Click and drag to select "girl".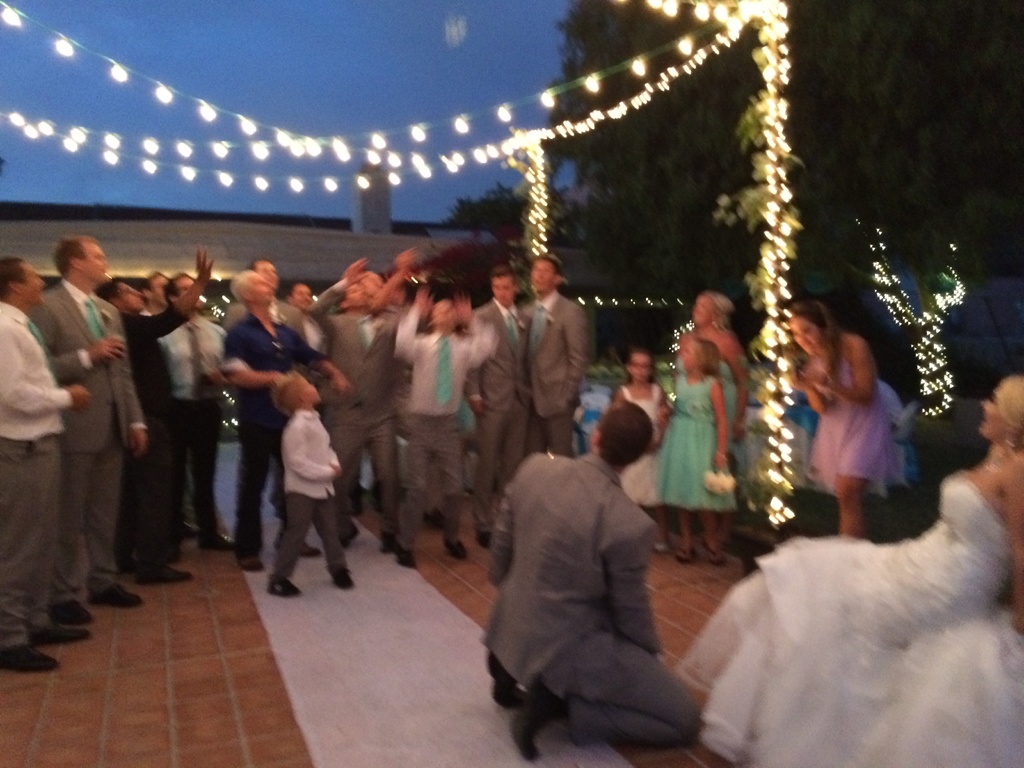
Selection: {"left": 611, "top": 351, "right": 668, "bottom": 515}.
